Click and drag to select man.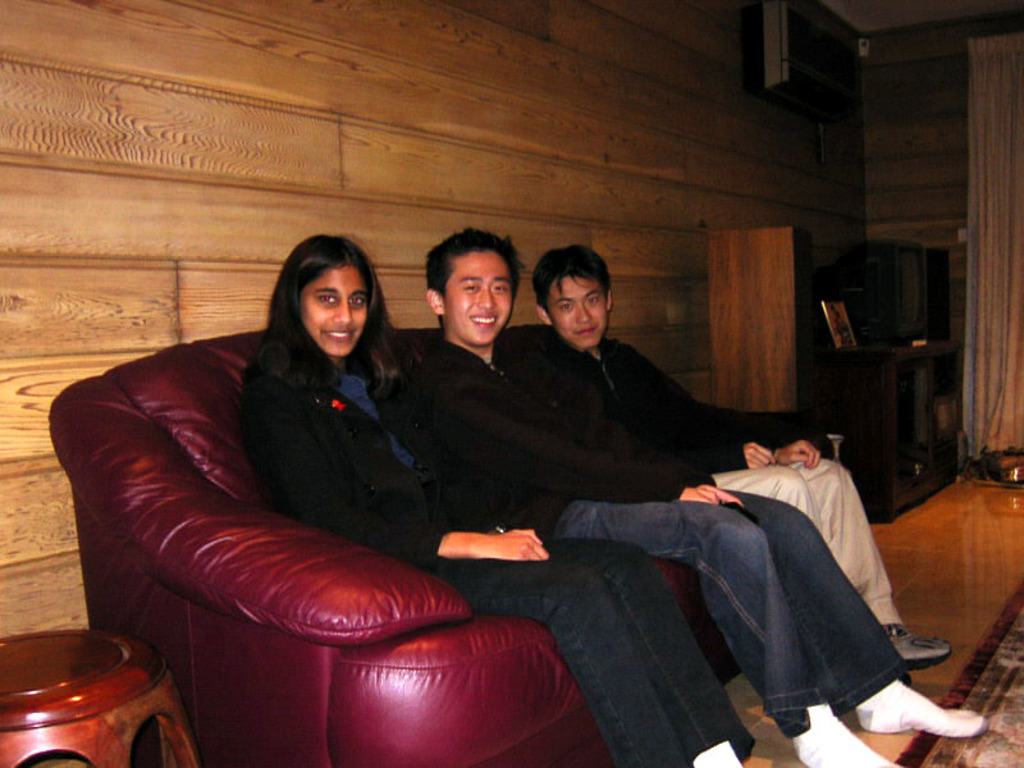
Selection: box(522, 241, 952, 680).
